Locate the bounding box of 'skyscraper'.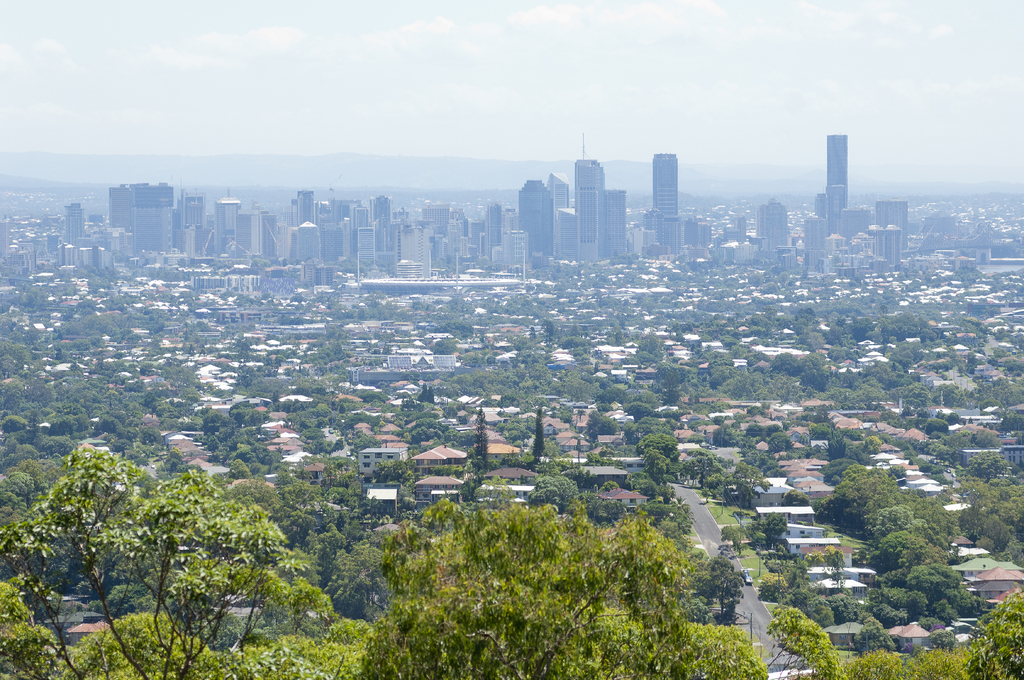
Bounding box: left=97, top=248, right=117, bottom=272.
